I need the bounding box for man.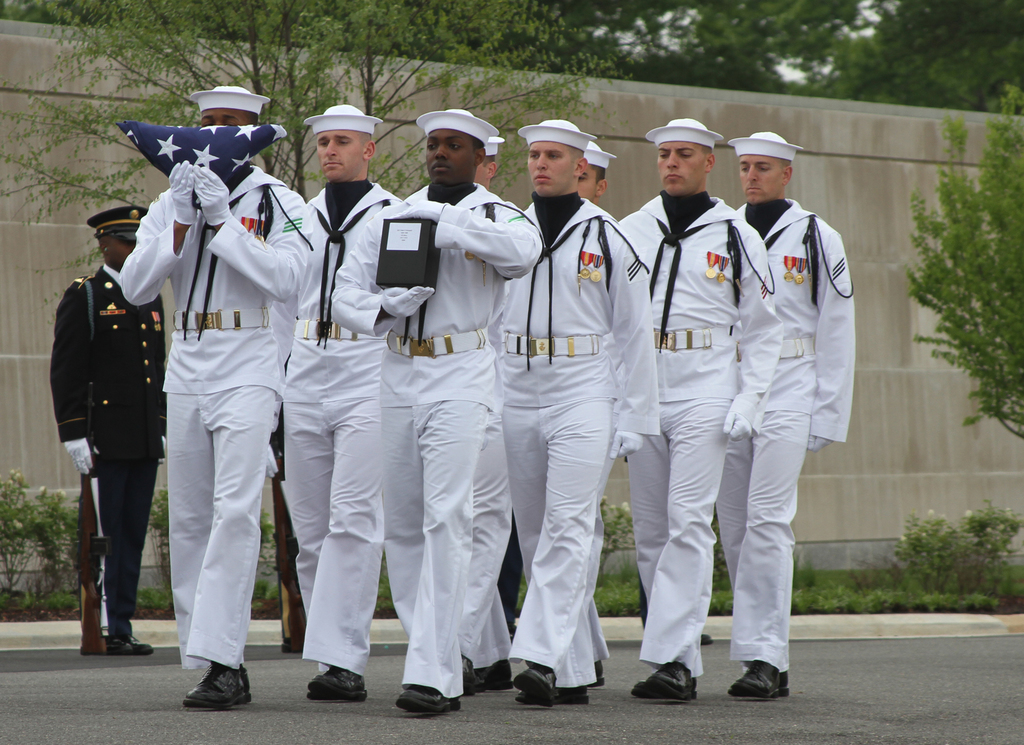
Here it is: <region>577, 142, 620, 692</region>.
